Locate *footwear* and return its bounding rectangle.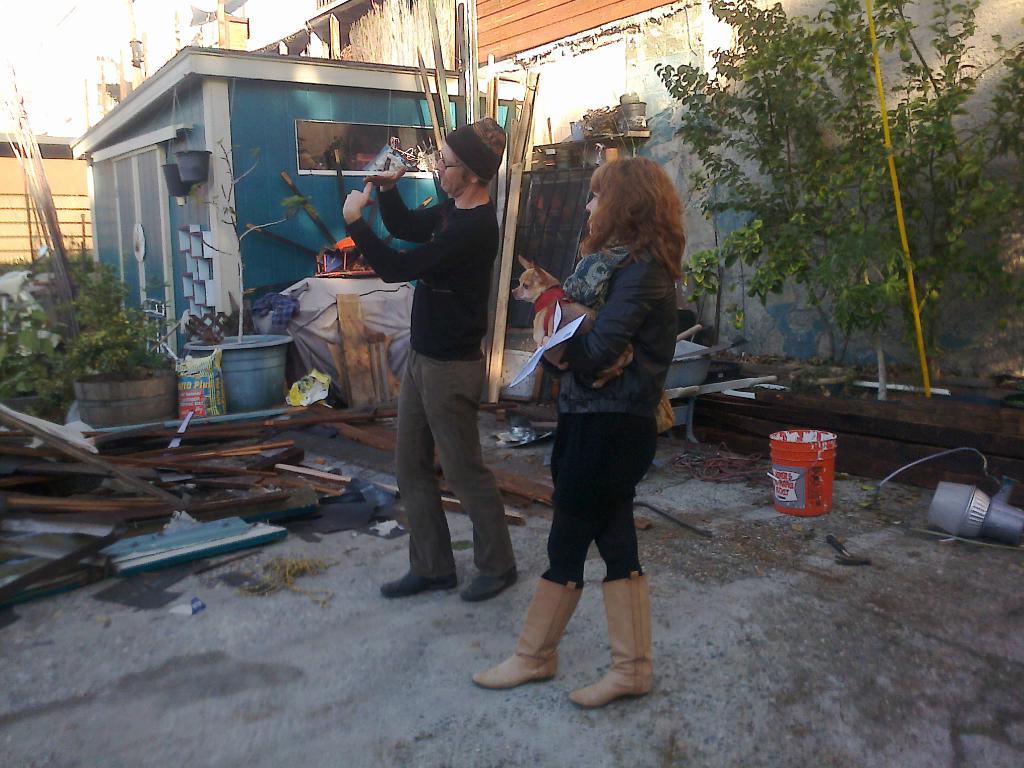
l=566, t=572, r=652, b=712.
